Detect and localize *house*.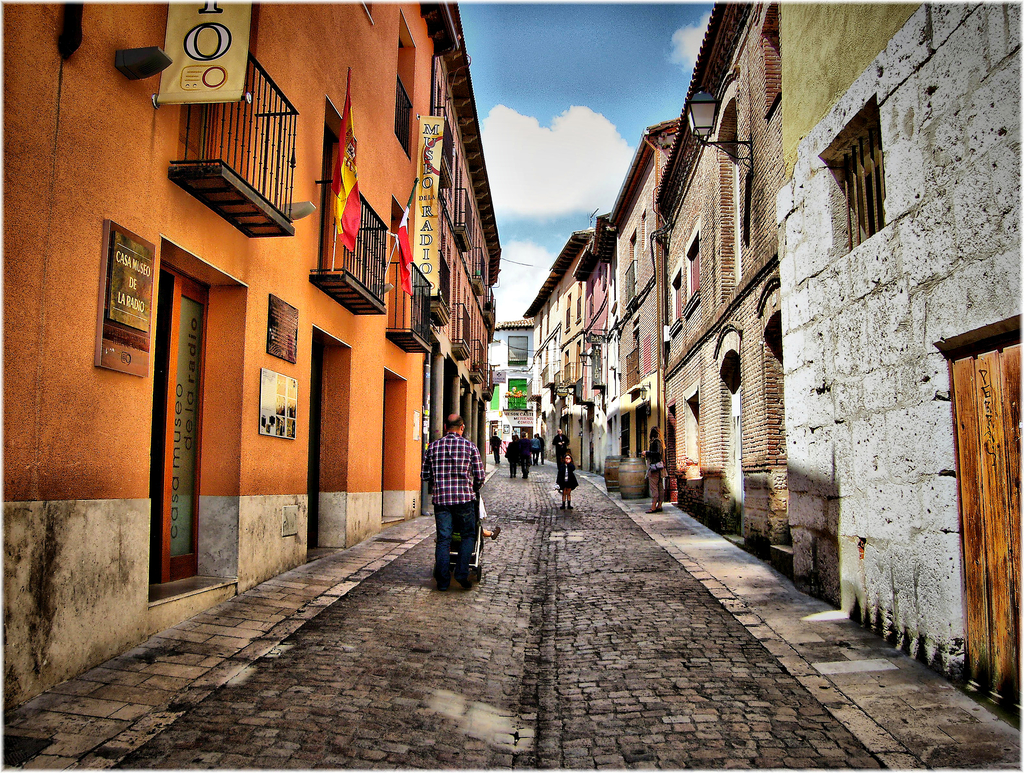
Localized at select_region(594, 111, 674, 498).
